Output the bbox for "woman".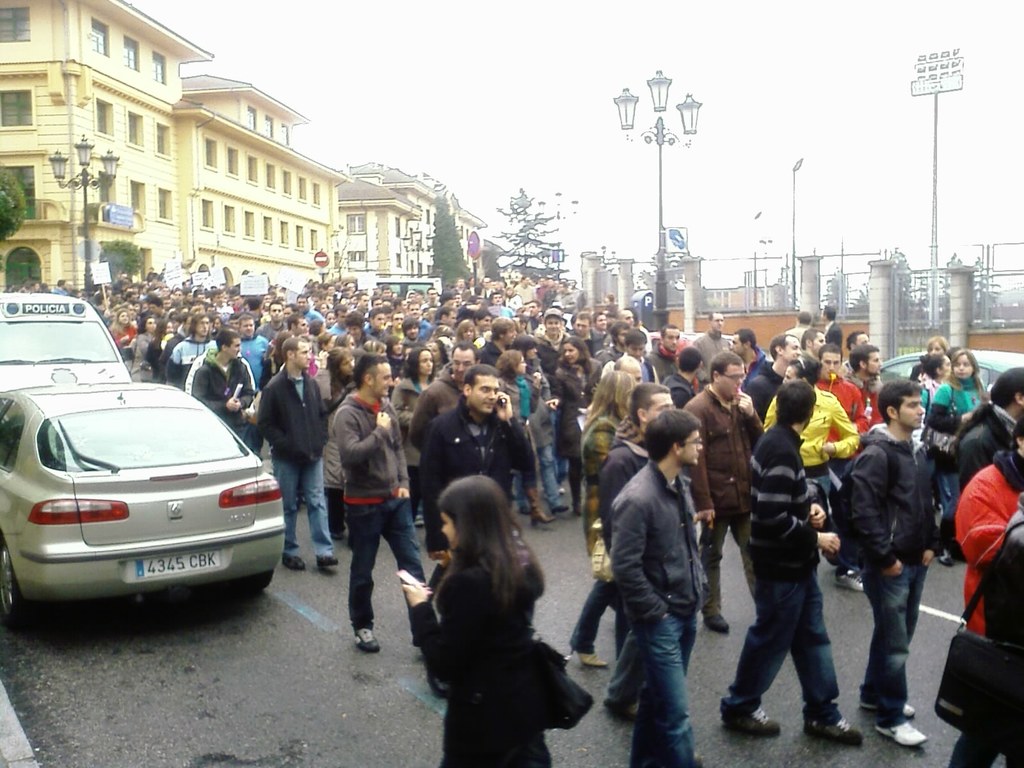
Rect(558, 362, 630, 671).
